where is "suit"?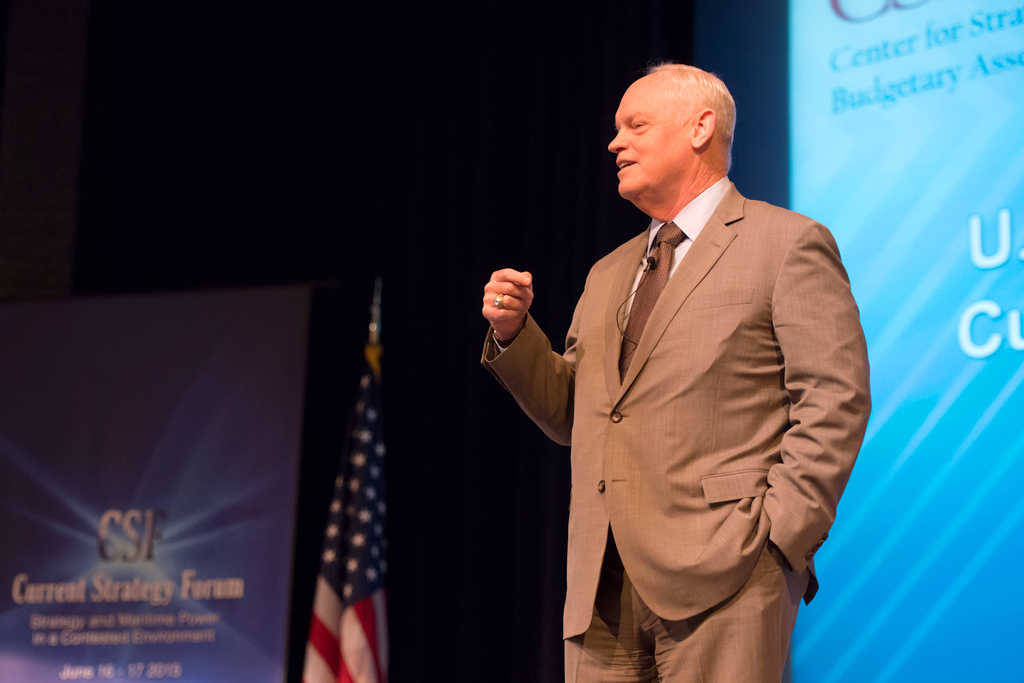
<region>484, 97, 862, 669</region>.
